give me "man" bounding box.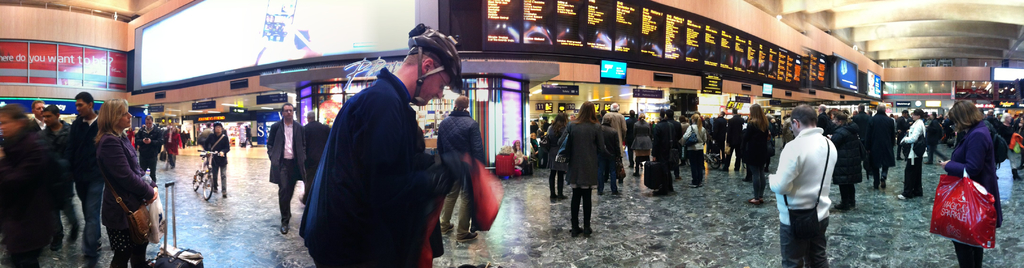
select_region(654, 109, 683, 177).
